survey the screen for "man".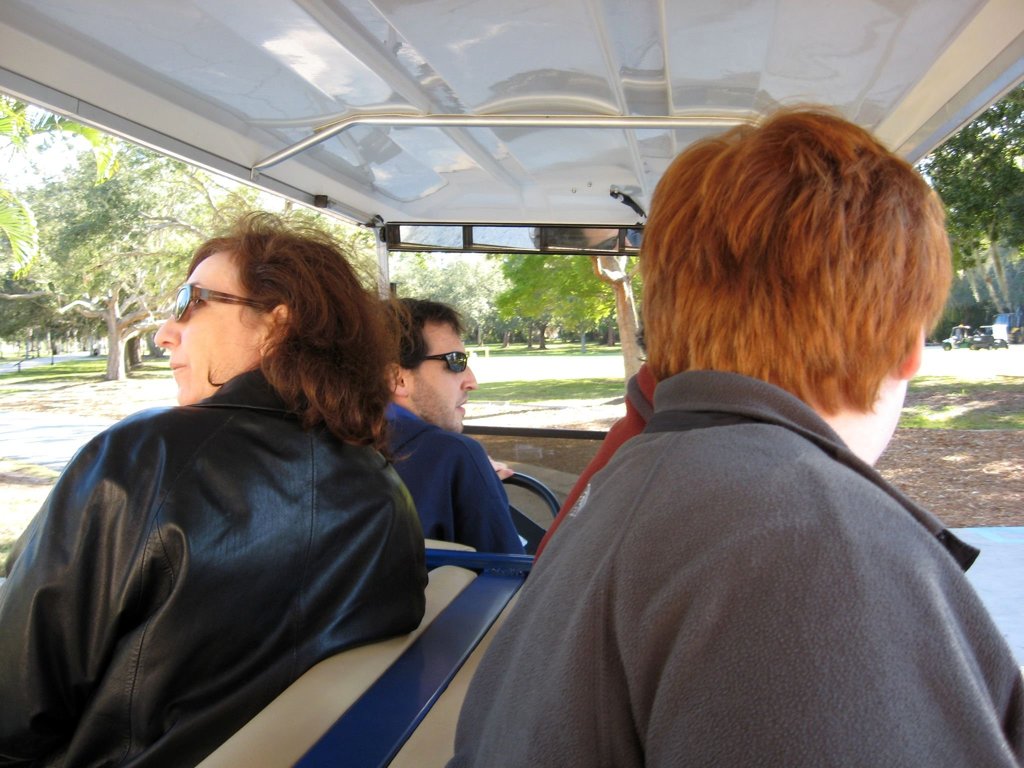
Survey found: bbox(363, 296, 529, 572).
